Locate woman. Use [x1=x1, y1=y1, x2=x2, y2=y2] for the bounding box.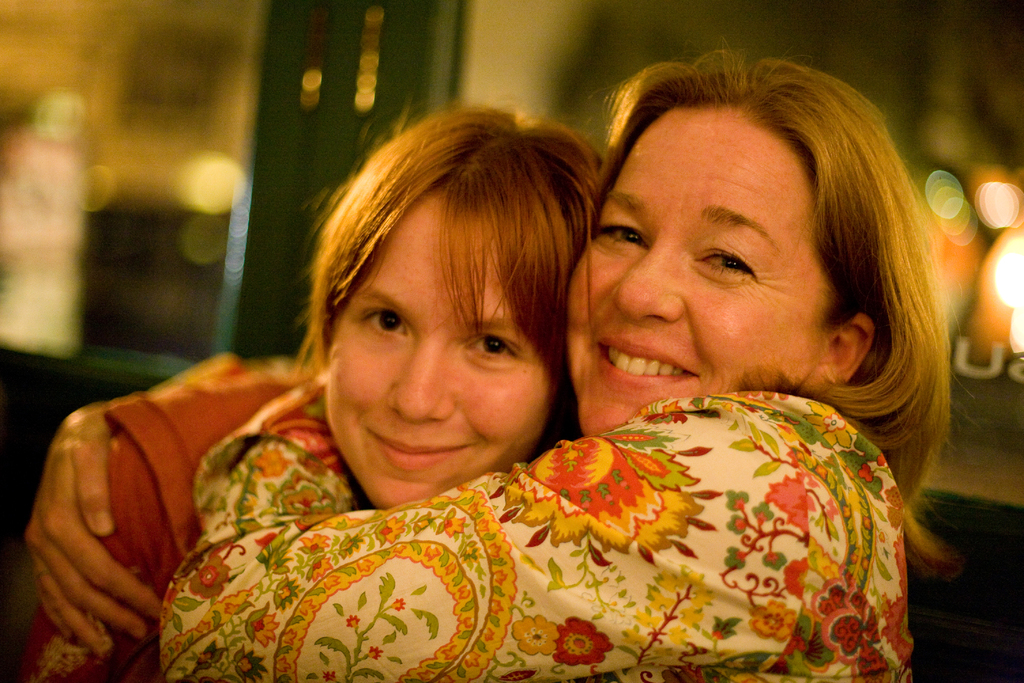
[x1=22, y1=106, x2=628, y2=682].
